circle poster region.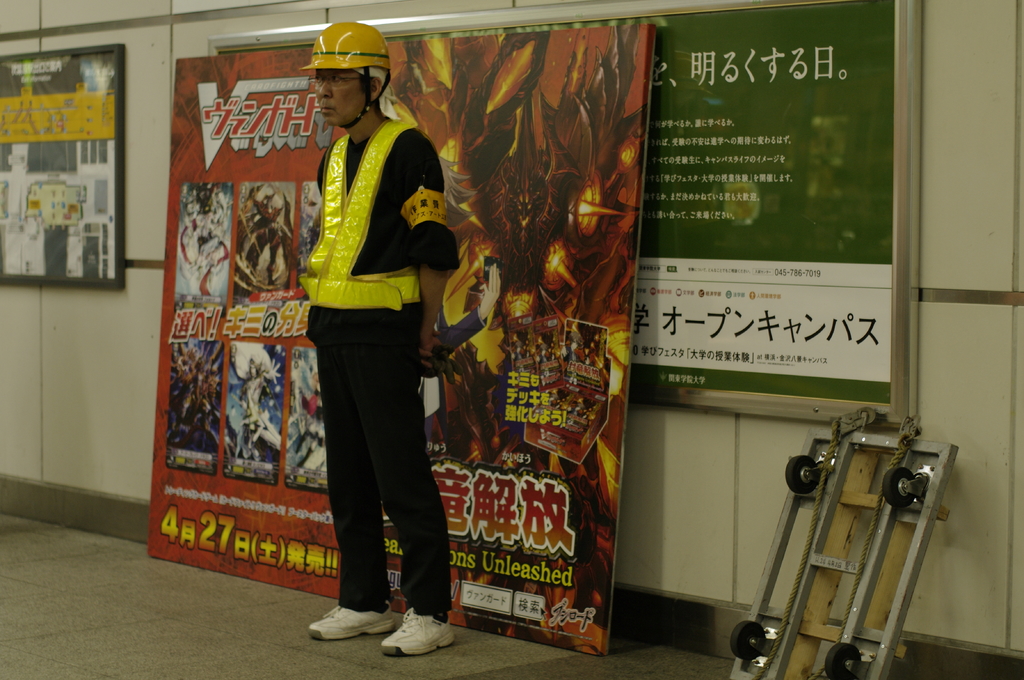
Region: 0/54/123/280.
